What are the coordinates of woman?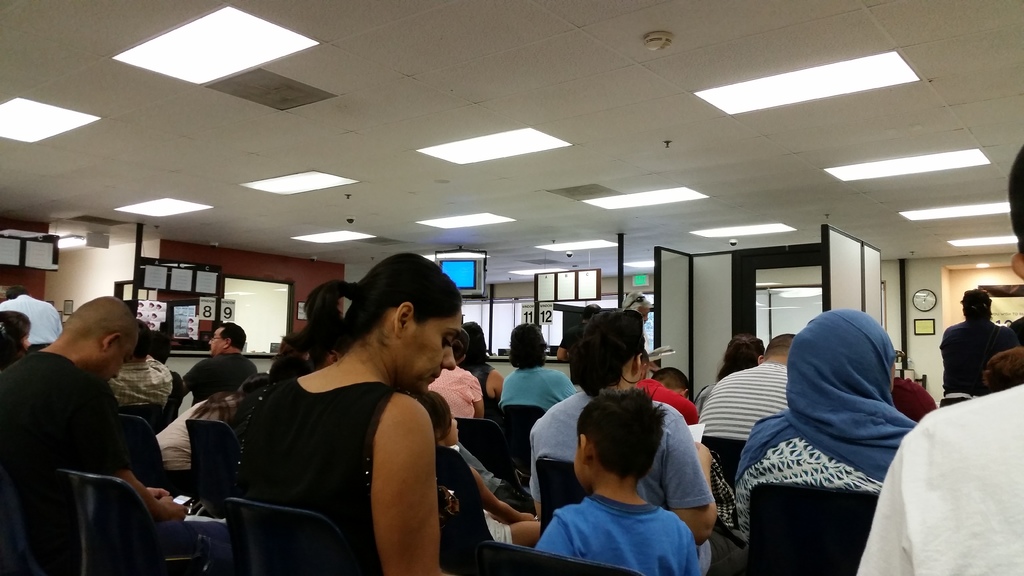
690:305:917:575.
